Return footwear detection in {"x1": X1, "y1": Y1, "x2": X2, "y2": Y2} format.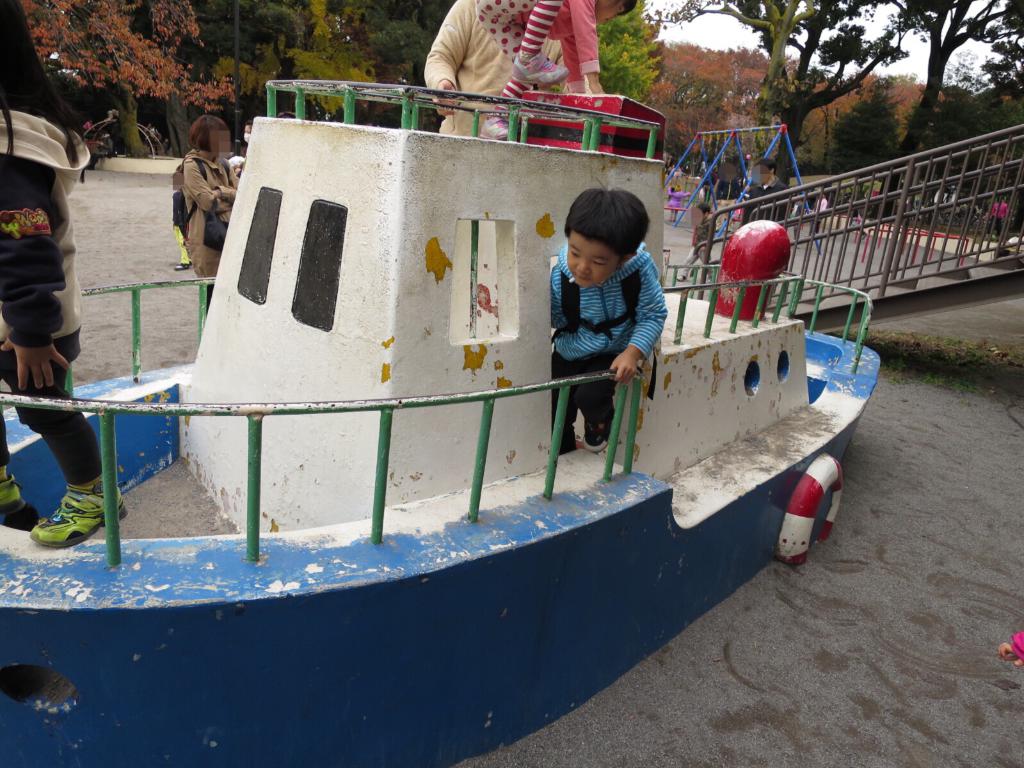
{"x1": 579, "y1": 413, "x2": 620, "y2": 449}.
